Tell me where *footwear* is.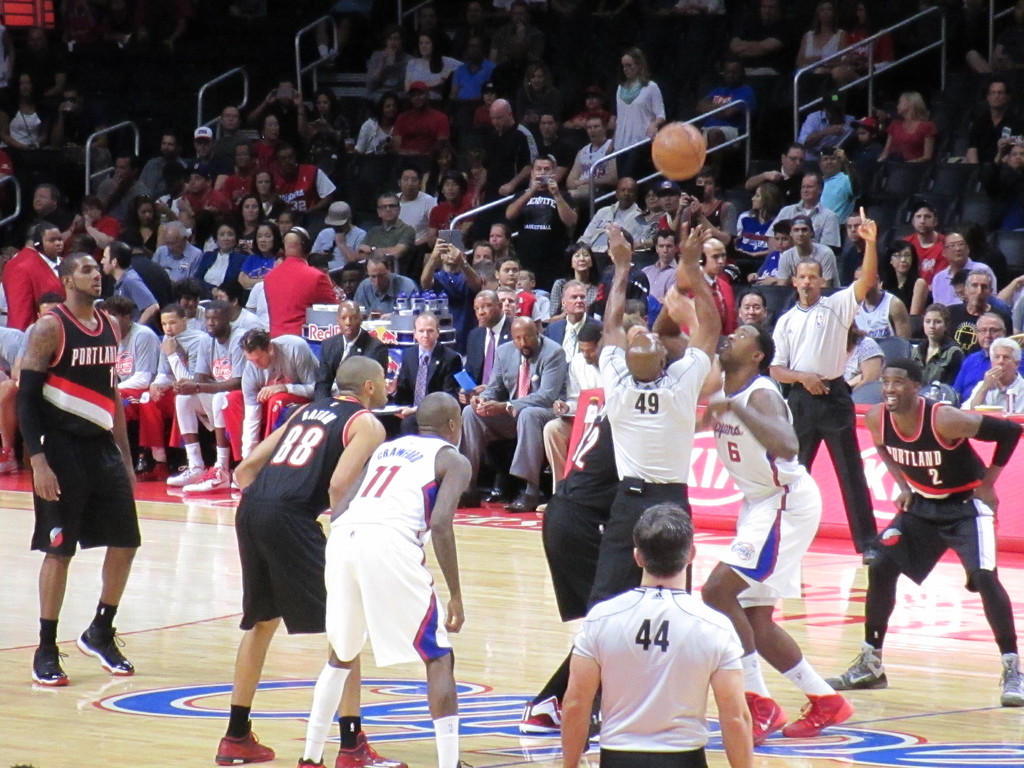
*footwear* is at 136, 460, 164, 479.
